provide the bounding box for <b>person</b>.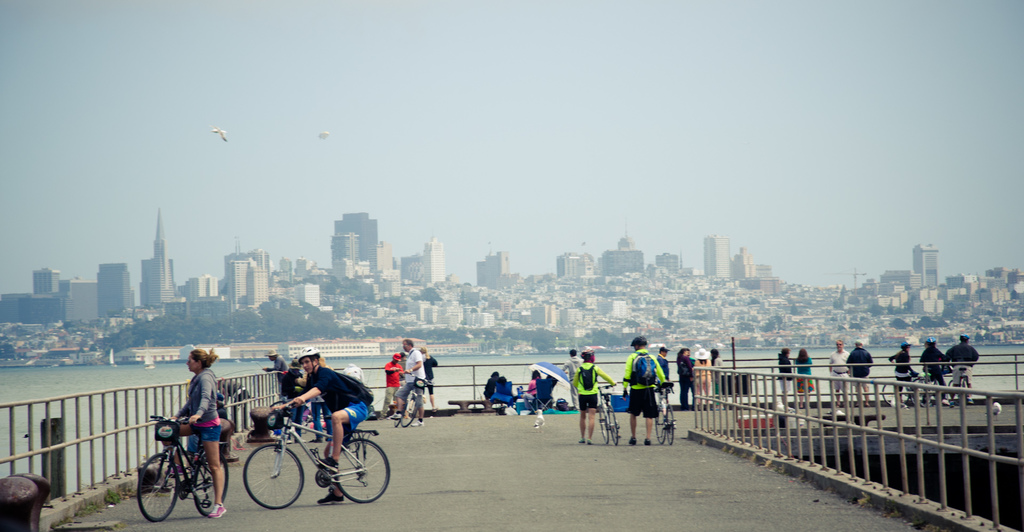
<box>377,351,406,416</box>.
